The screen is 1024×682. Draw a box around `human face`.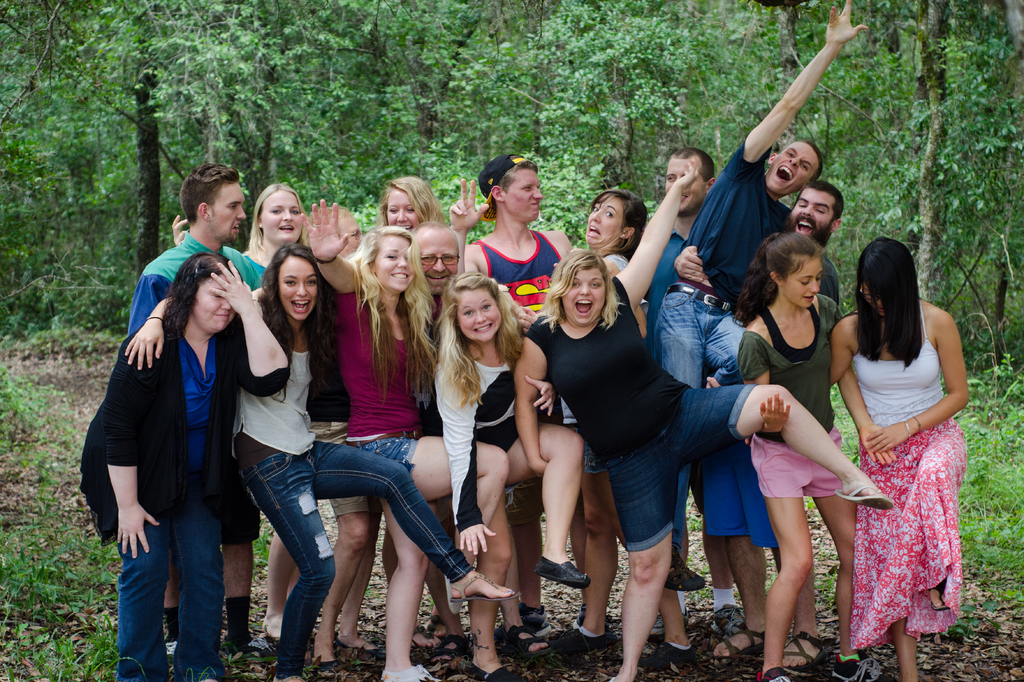
box=[557, 266, 609, 324].
